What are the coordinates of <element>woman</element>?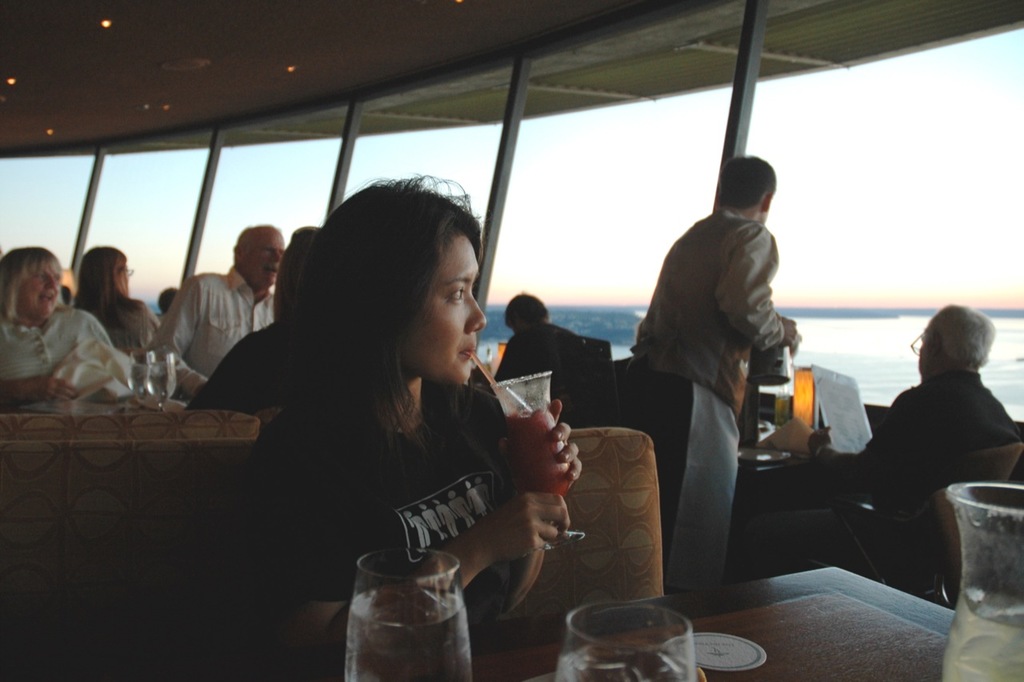
BBox(66, 239, 161, 365).
